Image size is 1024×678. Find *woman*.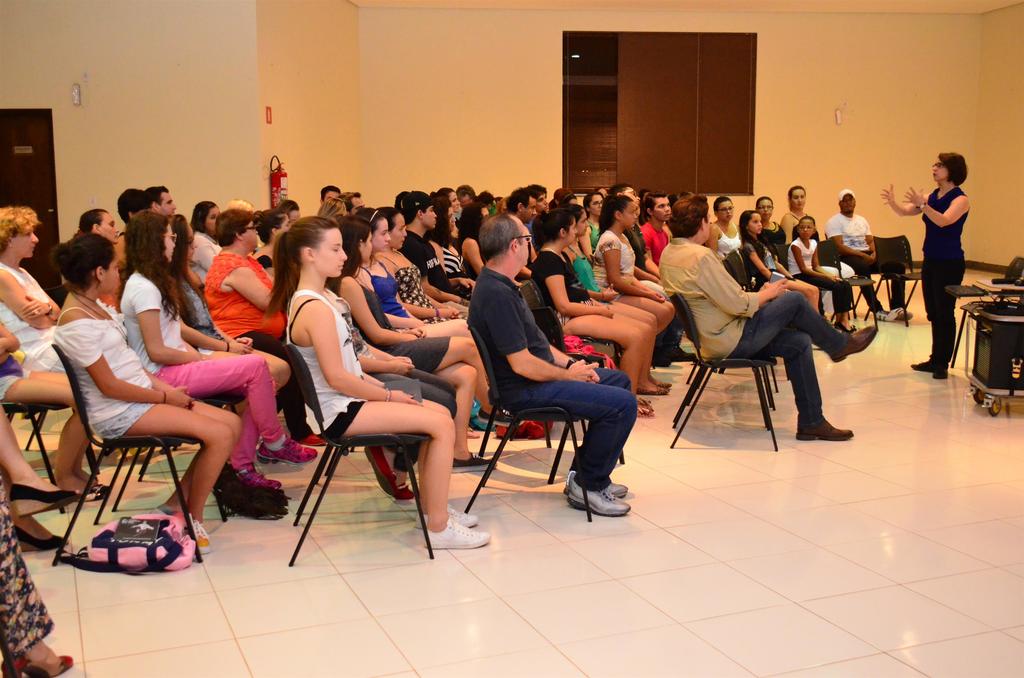
<region>530, 216, 672, 396</region>.
